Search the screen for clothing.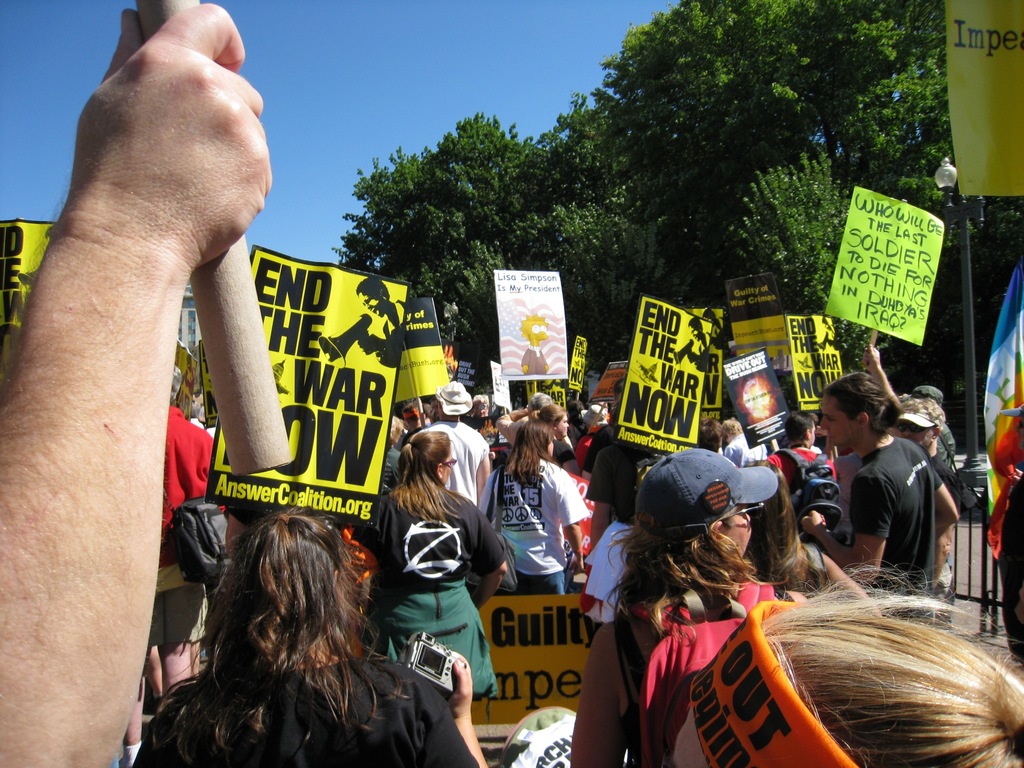
Found at bbox=[166, 410, 213, 589].
